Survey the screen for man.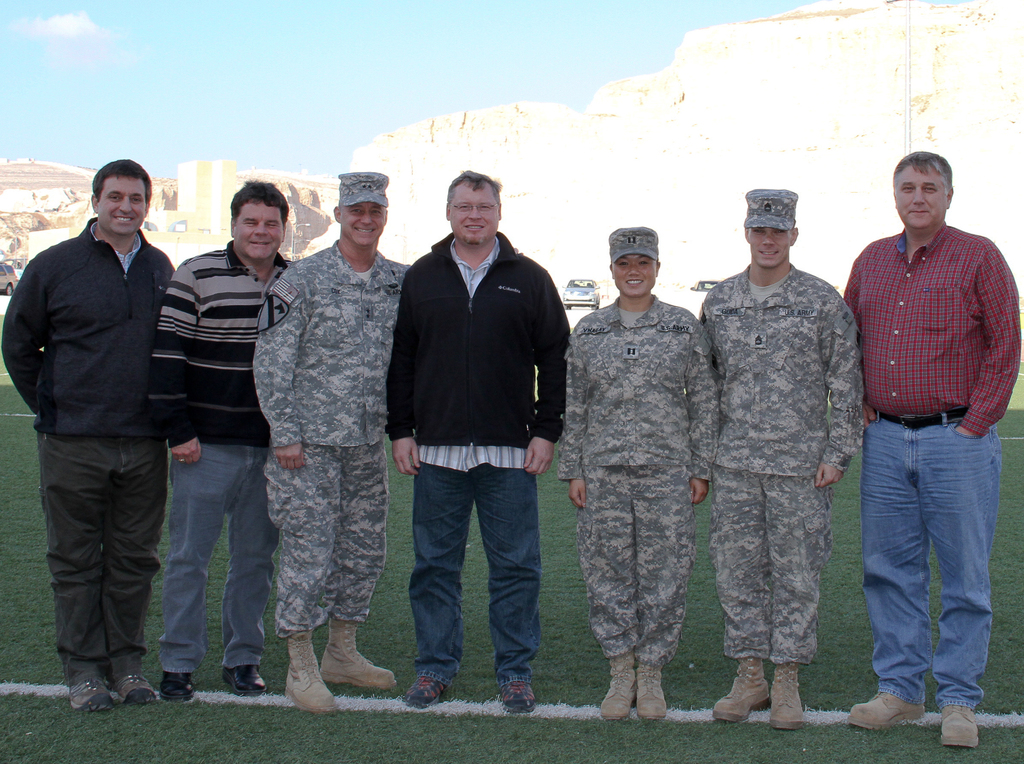
Survey found: 698/187/860/727.
